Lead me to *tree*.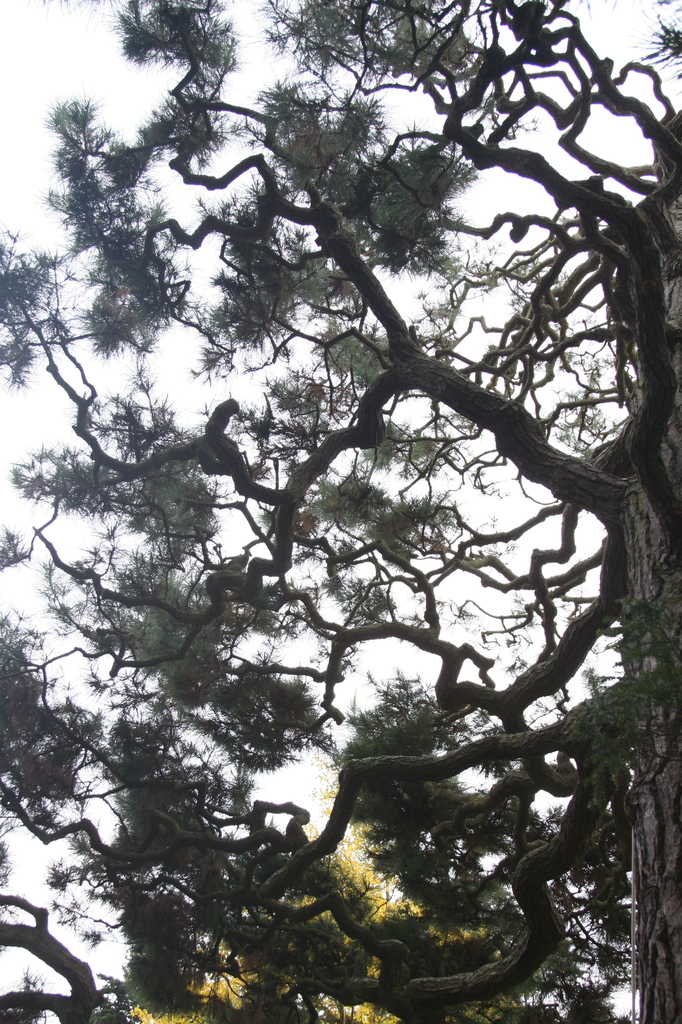
Lead to 0, 0, 681, 1023.
